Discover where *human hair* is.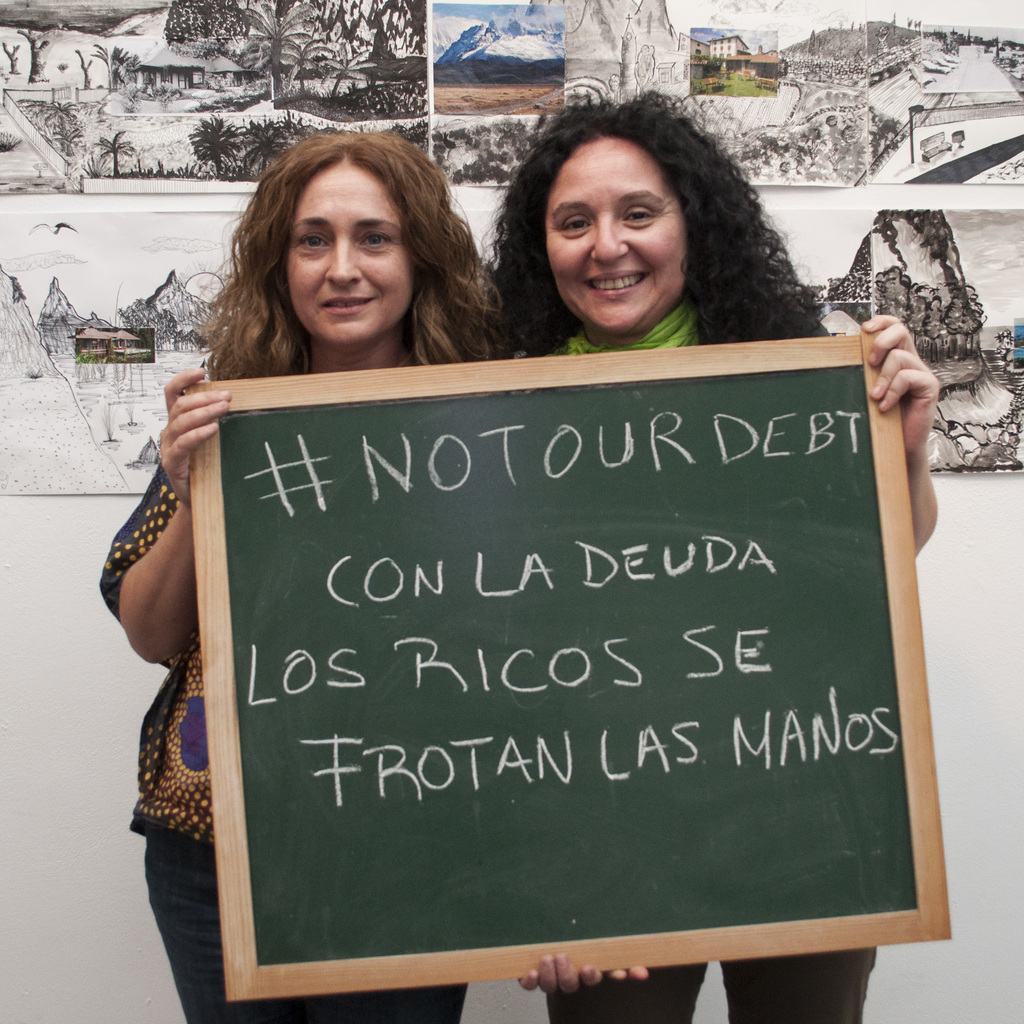
Discovered at locate(480, 85, 835, 359).
